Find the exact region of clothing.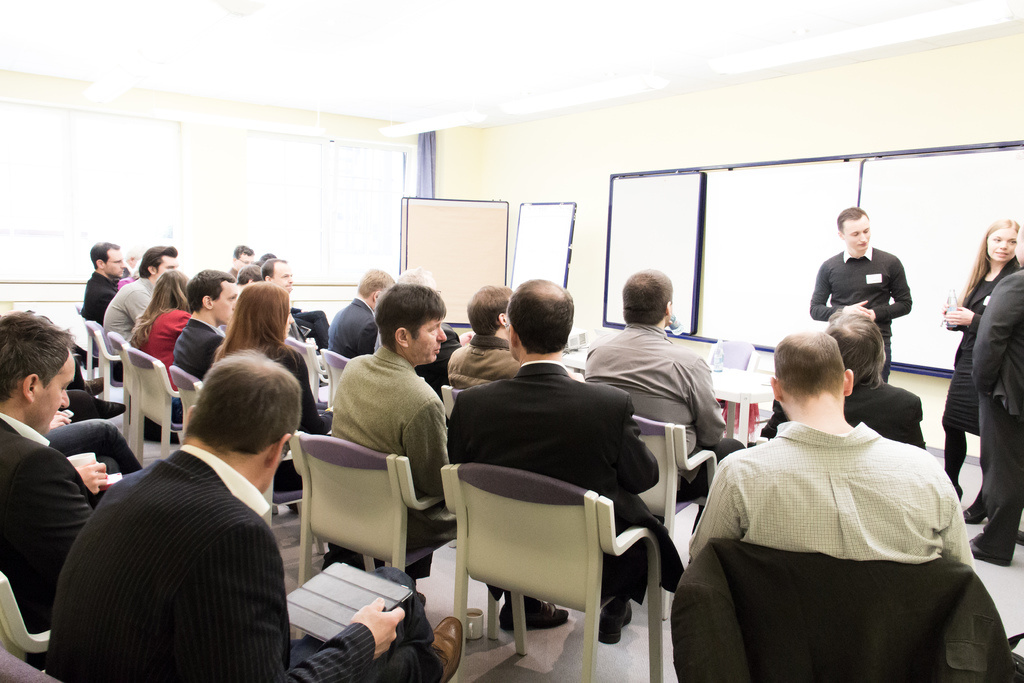
Exact region: locate(221, 265, 239, 279).
